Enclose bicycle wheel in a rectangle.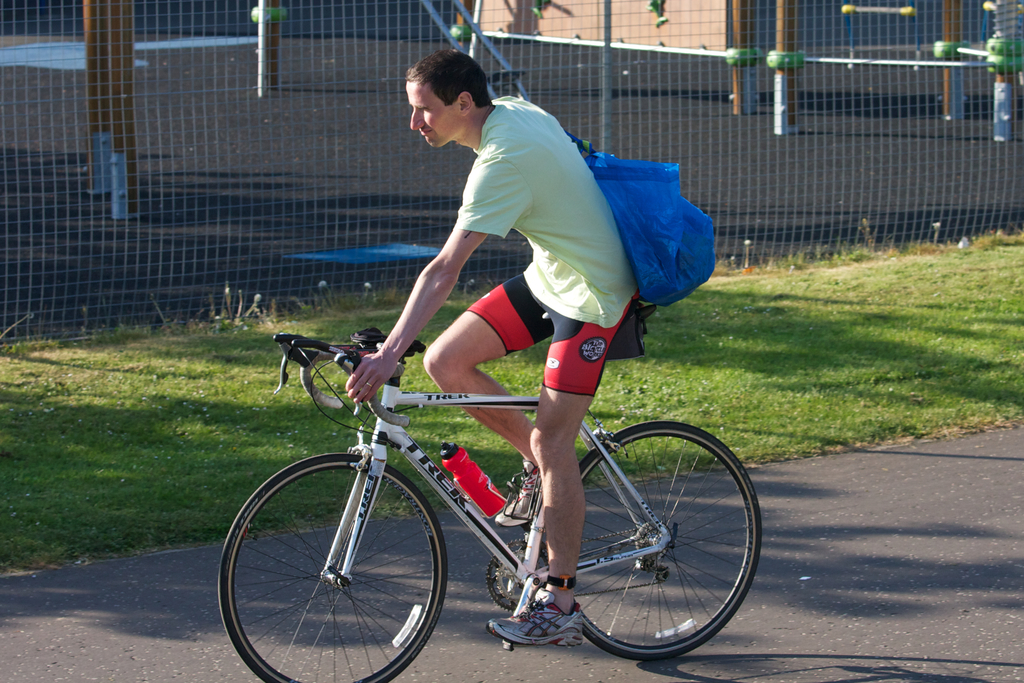
locate(220, 456, 465, 682).
